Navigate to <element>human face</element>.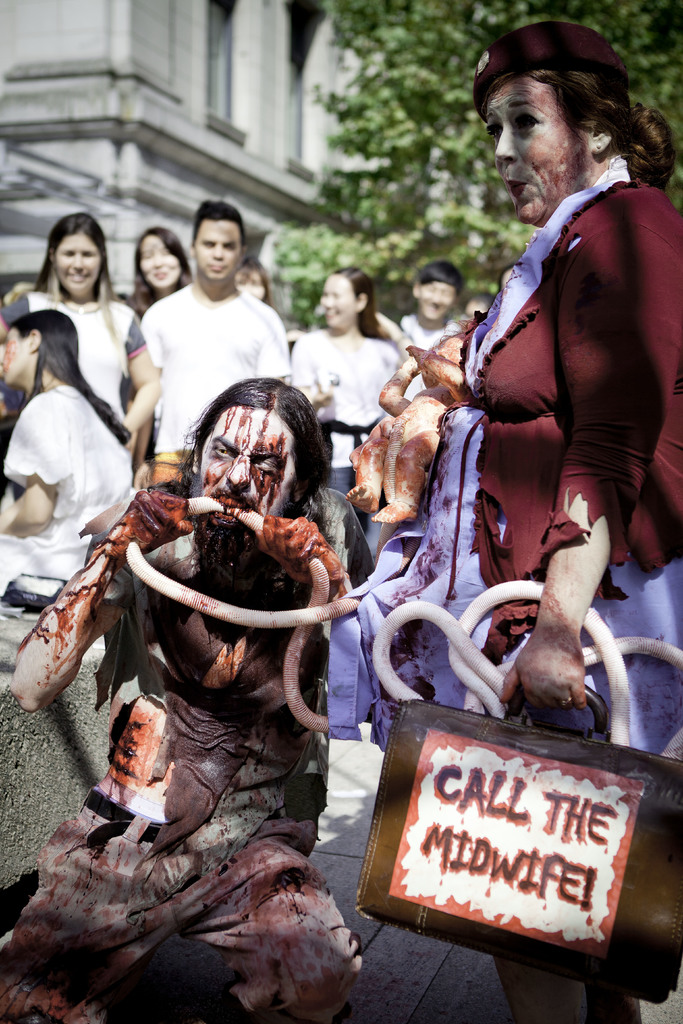
Navigation target: <bbox>418, 282, 456, 320</bbox>.
